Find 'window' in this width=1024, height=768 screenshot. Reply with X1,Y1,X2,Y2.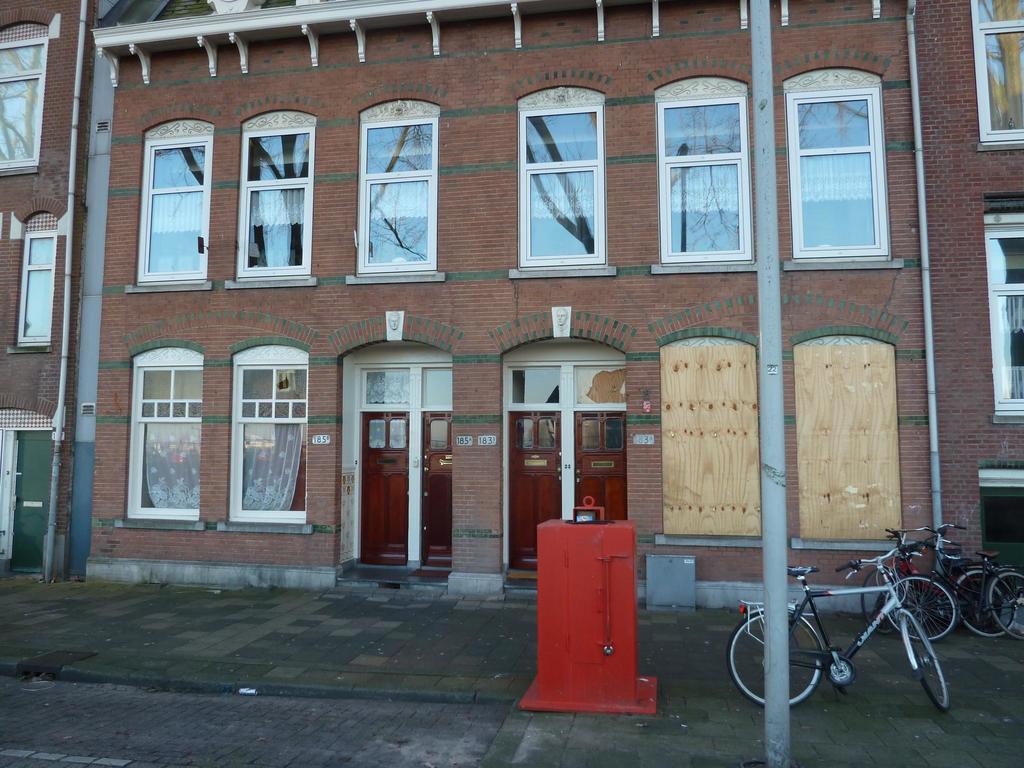
514,88,605,274.
